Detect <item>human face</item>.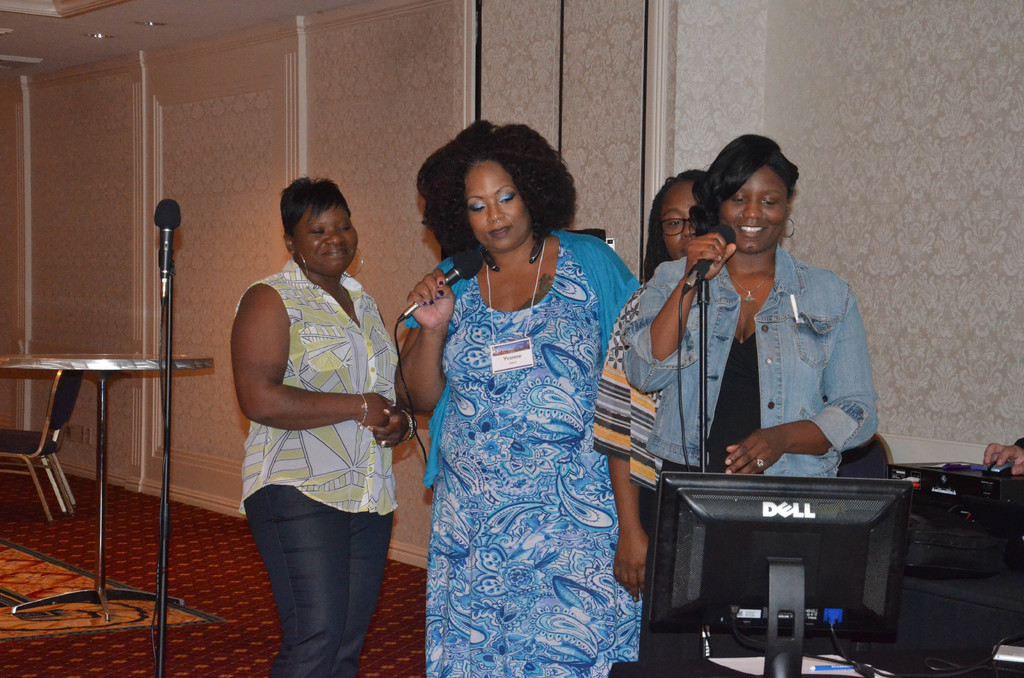
Detected at [660,183,706,264].
